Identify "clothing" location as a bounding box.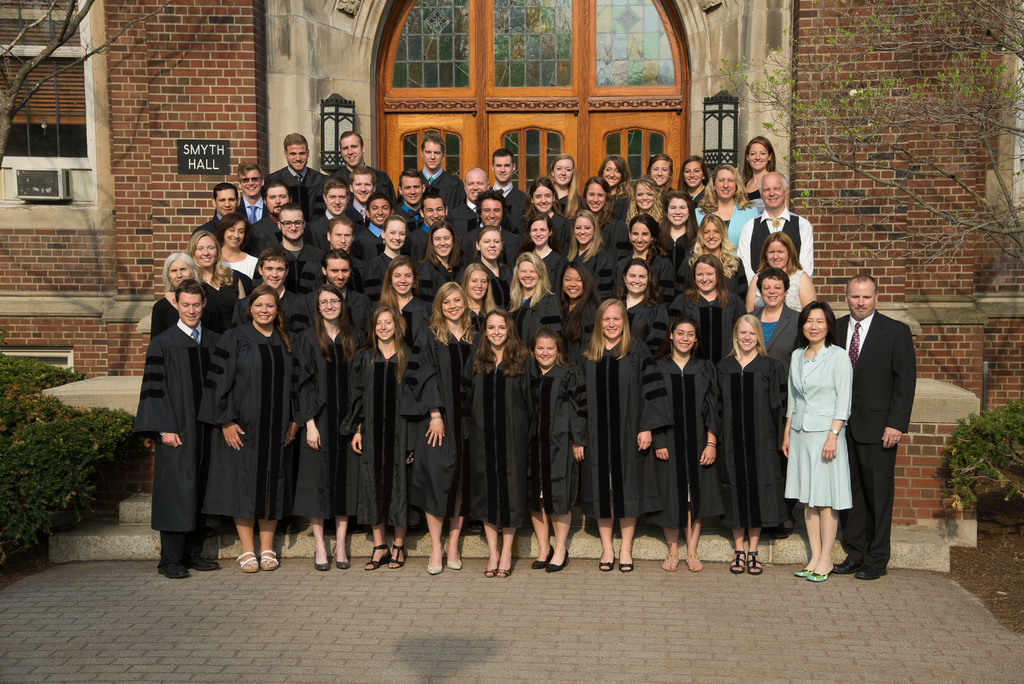
pyautogui.locateOnScreen(484, 172, 529, 208).
